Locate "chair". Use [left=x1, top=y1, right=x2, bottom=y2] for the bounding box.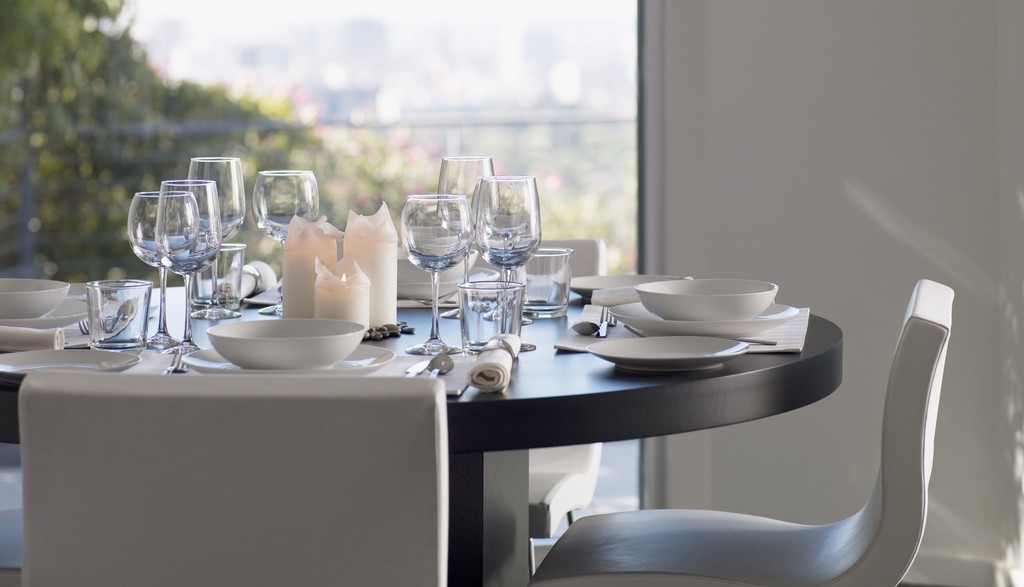
[left=18, top=368, right=452, bottom=586].
